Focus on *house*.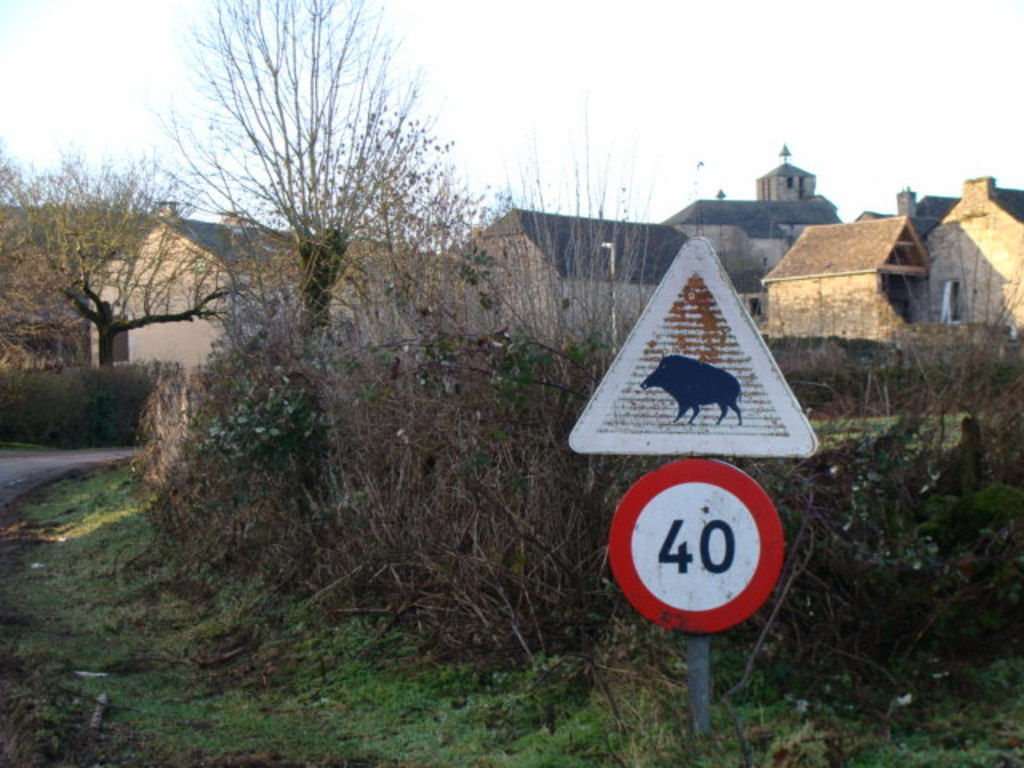
Focused at {"x1": 781, "y1": 205, "x2": 931, "y2": 357}.
